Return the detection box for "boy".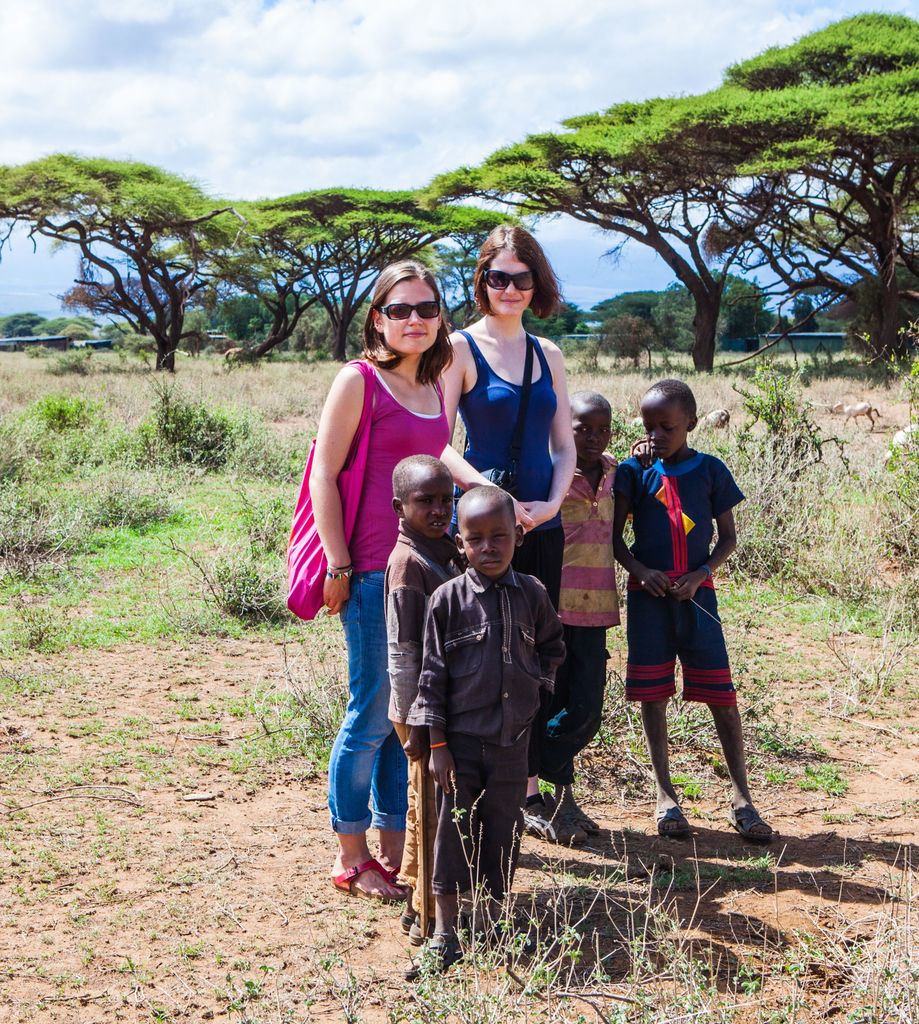
BBox(609, 378, 774, 842).
